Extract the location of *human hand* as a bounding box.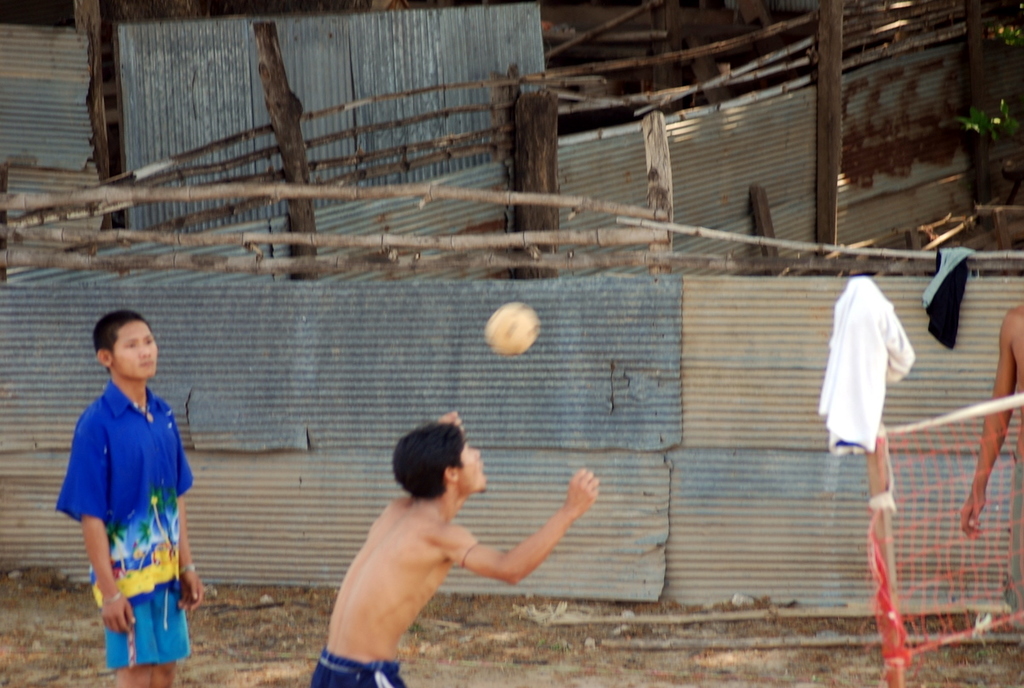
957,492,992,539.
